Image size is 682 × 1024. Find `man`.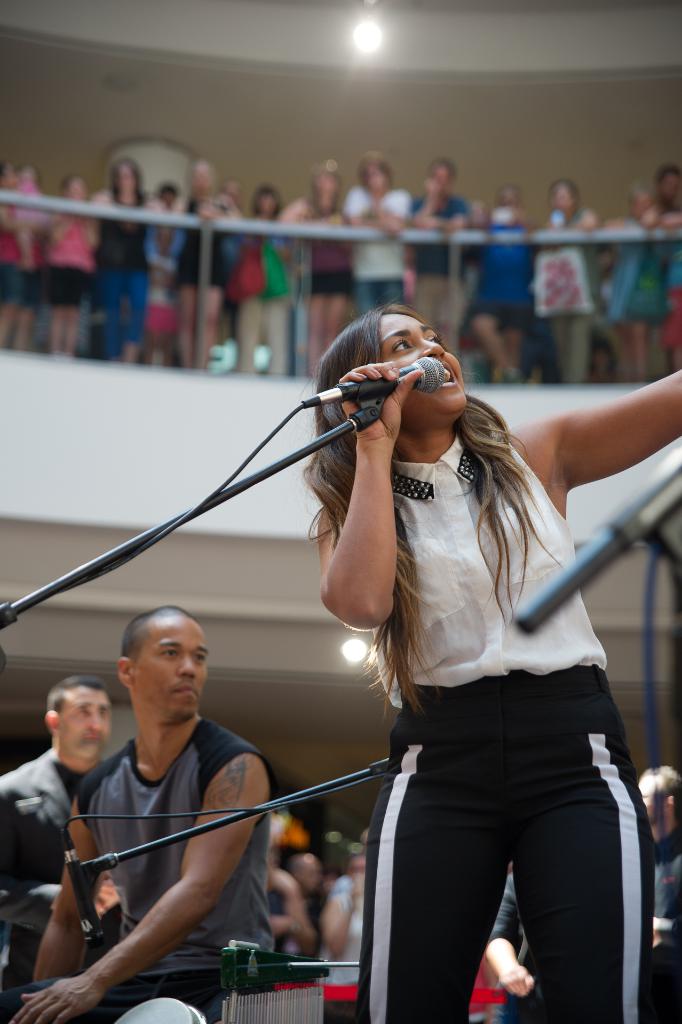
region(28, 596, 341, 1005).
